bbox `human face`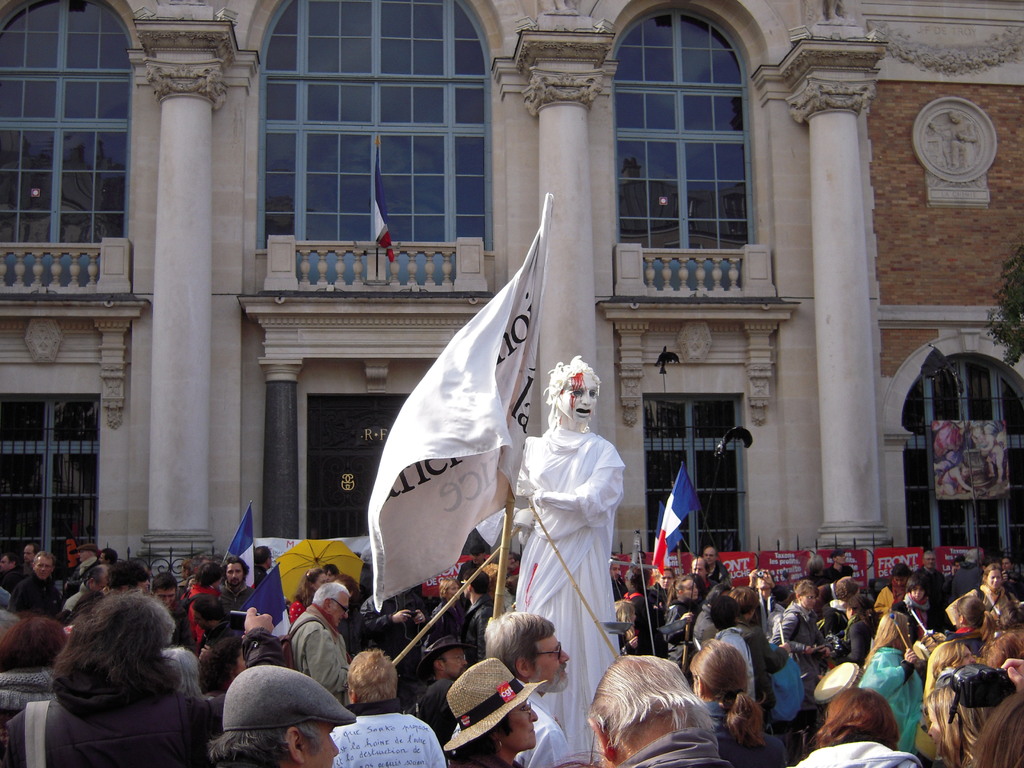
(32, 557, 53, 576)
